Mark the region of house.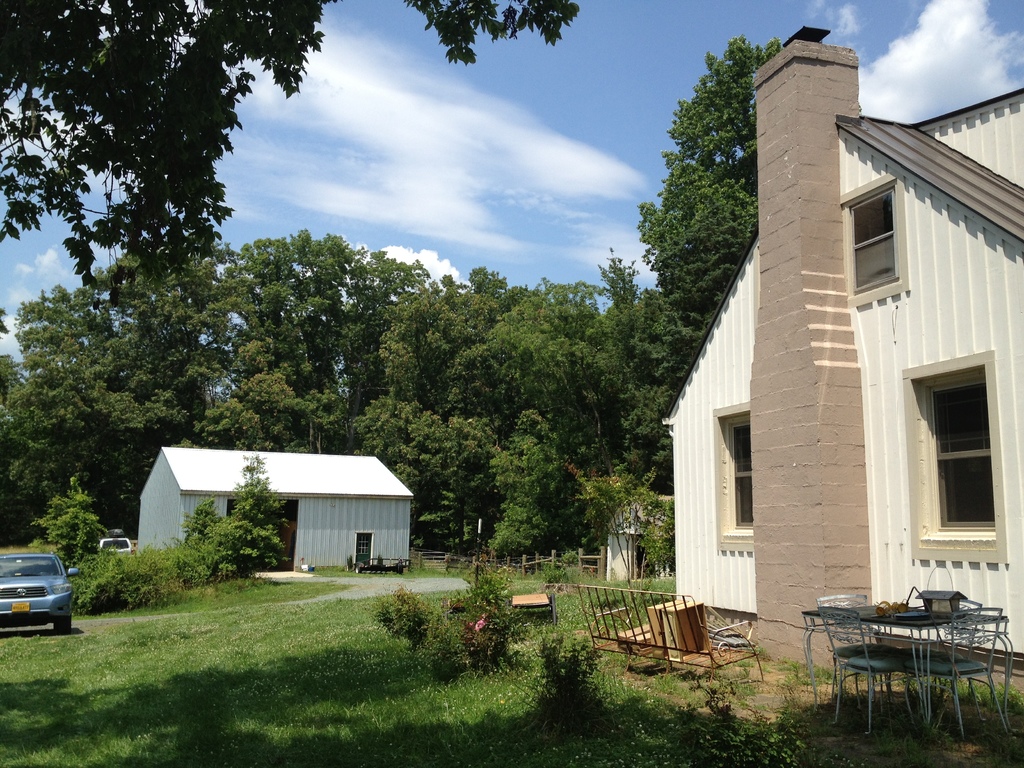
Region: rect(662, 19, 1023, 675).
